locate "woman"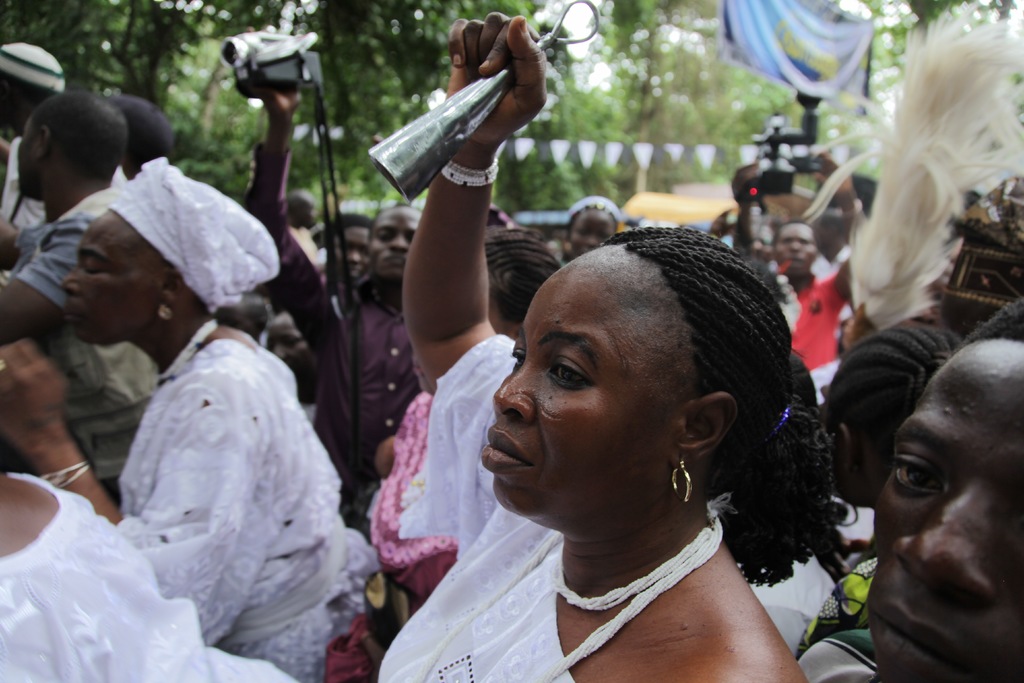
select_region(371, 8, 848, 682)
